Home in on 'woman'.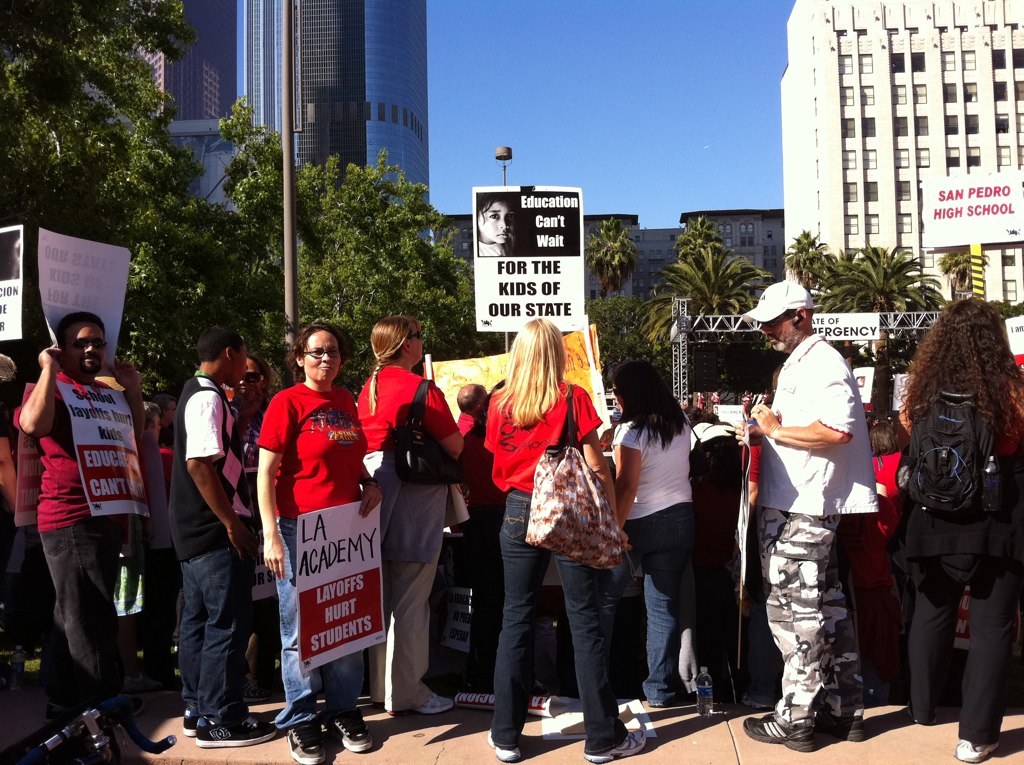
Homed in at [887,268,1015,760].
